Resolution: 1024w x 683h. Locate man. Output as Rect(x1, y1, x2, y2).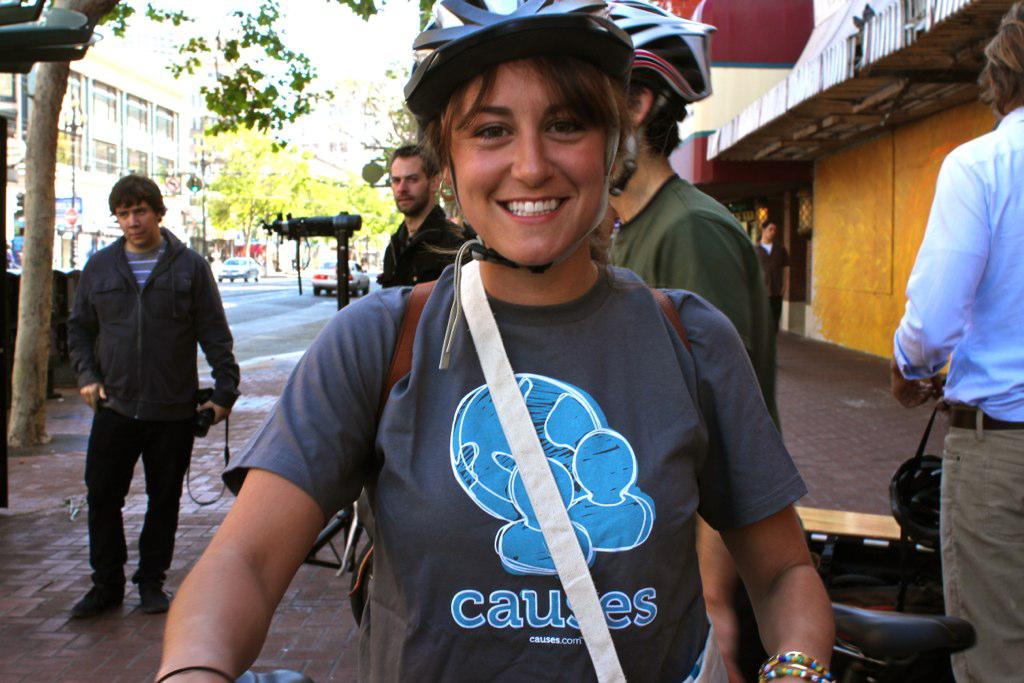
Rect(61, 182, 229, 632).
